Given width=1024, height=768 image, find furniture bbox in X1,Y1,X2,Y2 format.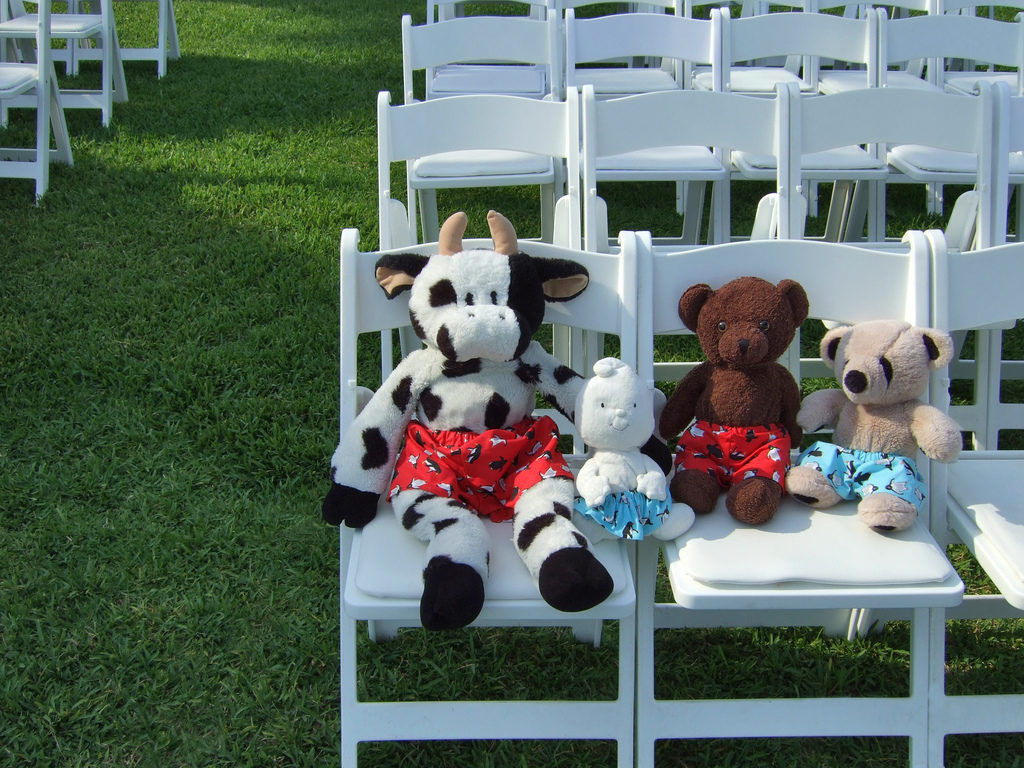
0,0,183,211.
